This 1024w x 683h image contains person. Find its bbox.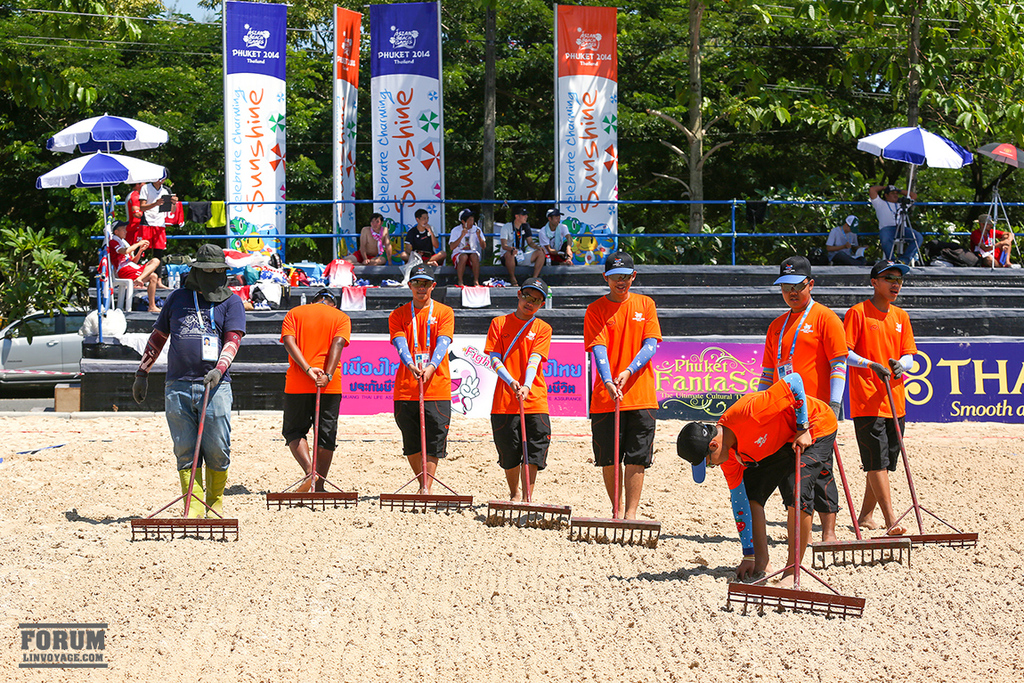
{"left": 104, "top": 216, "right": 167, "bottom": 314}.
